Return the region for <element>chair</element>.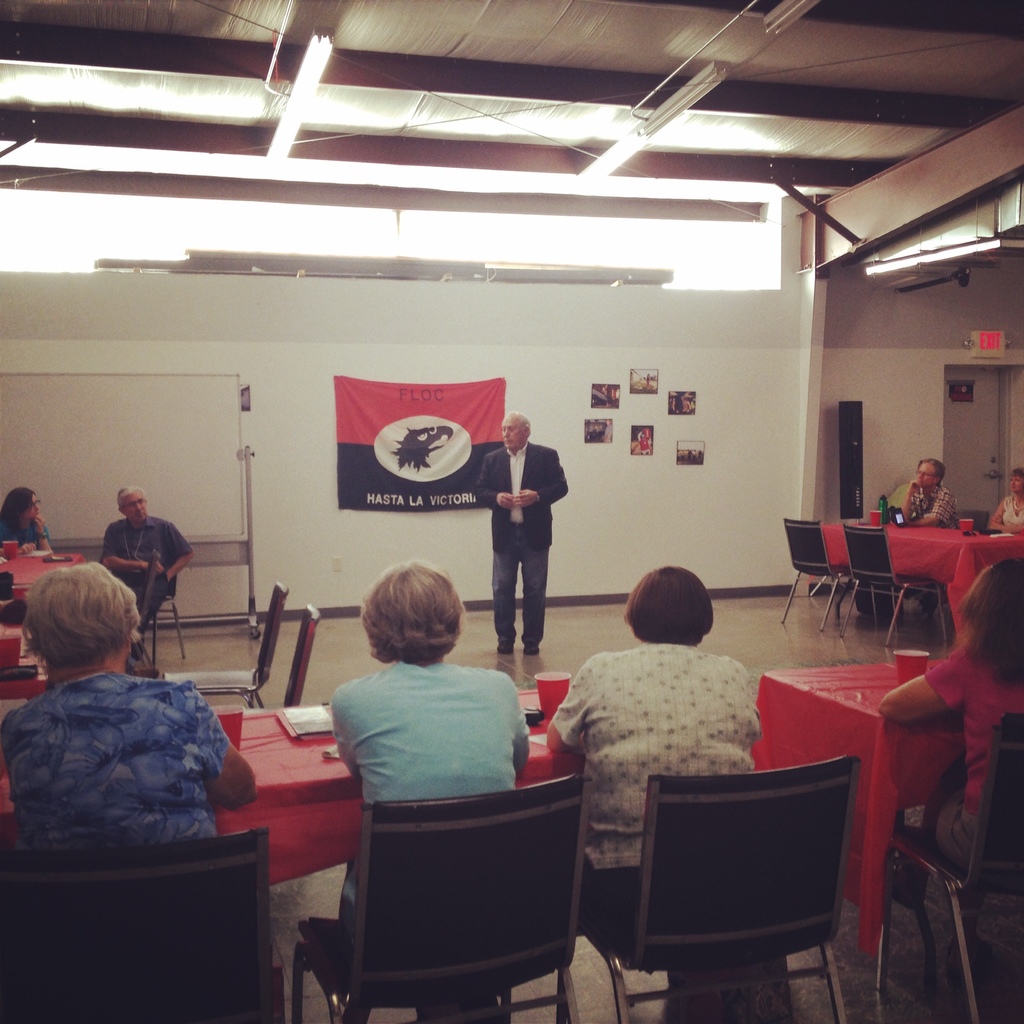
[166, 580, 297, 712].
